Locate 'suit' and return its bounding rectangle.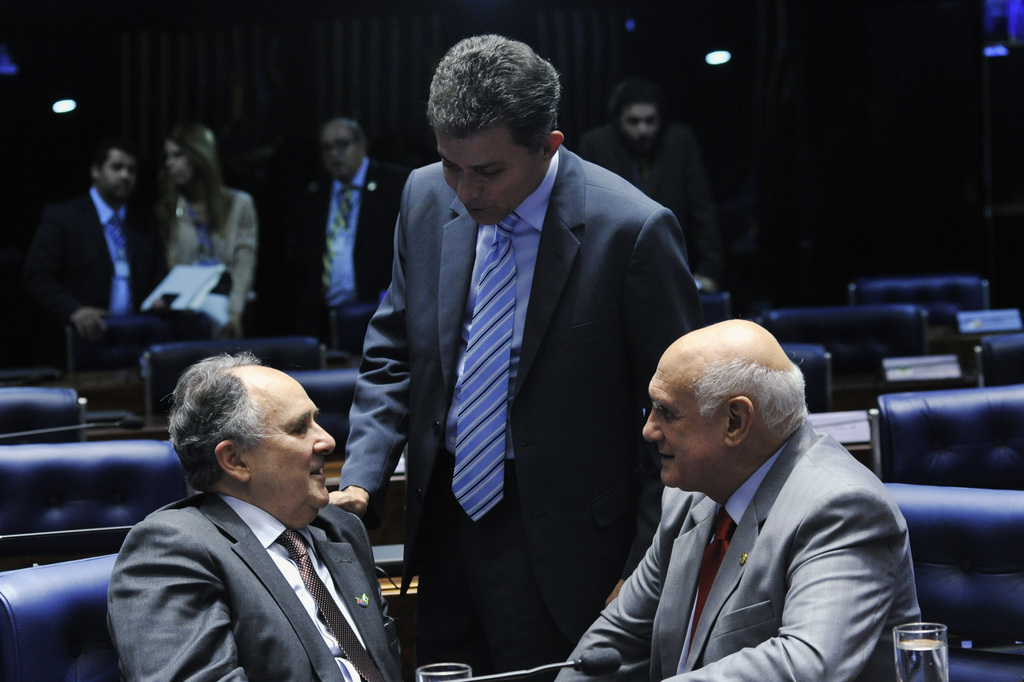
locate(558, 117, 721, 288).
